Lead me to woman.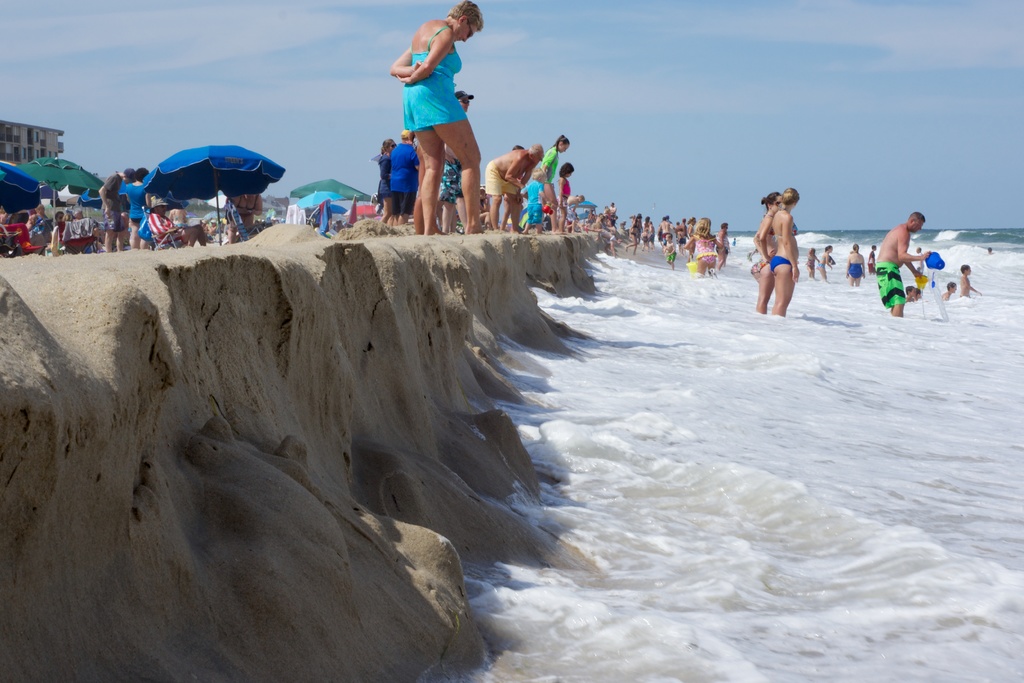
Lead to (left=766, top=182, right=801, bottom=315).
